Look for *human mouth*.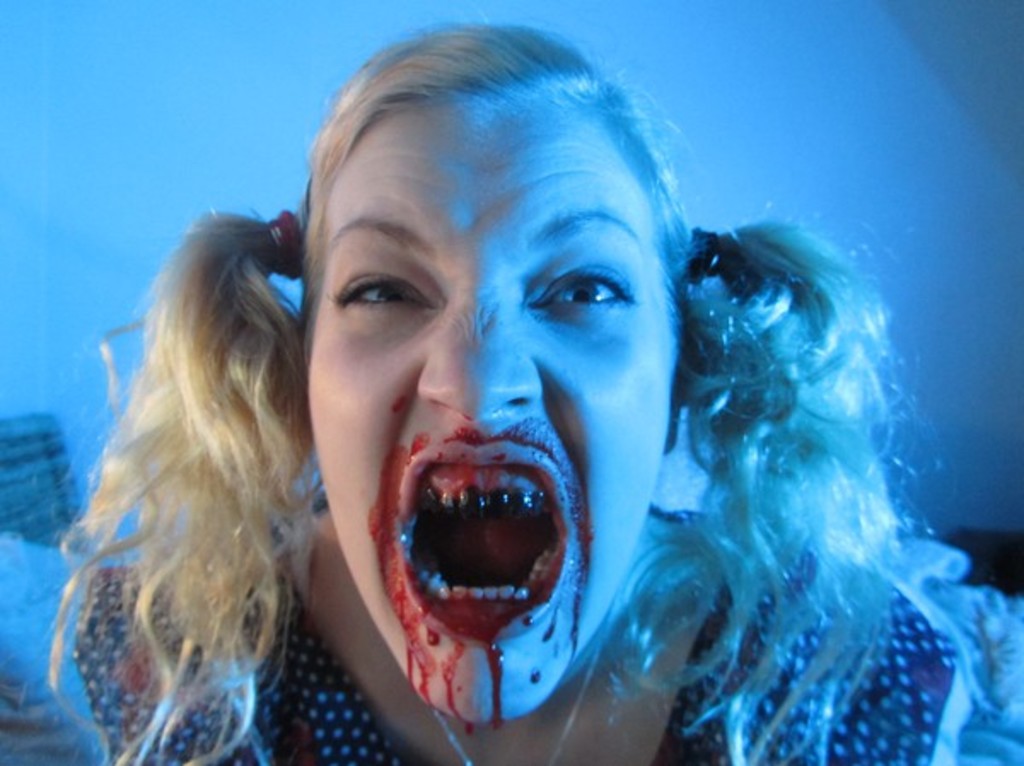
Found: 358,416,599,688.
